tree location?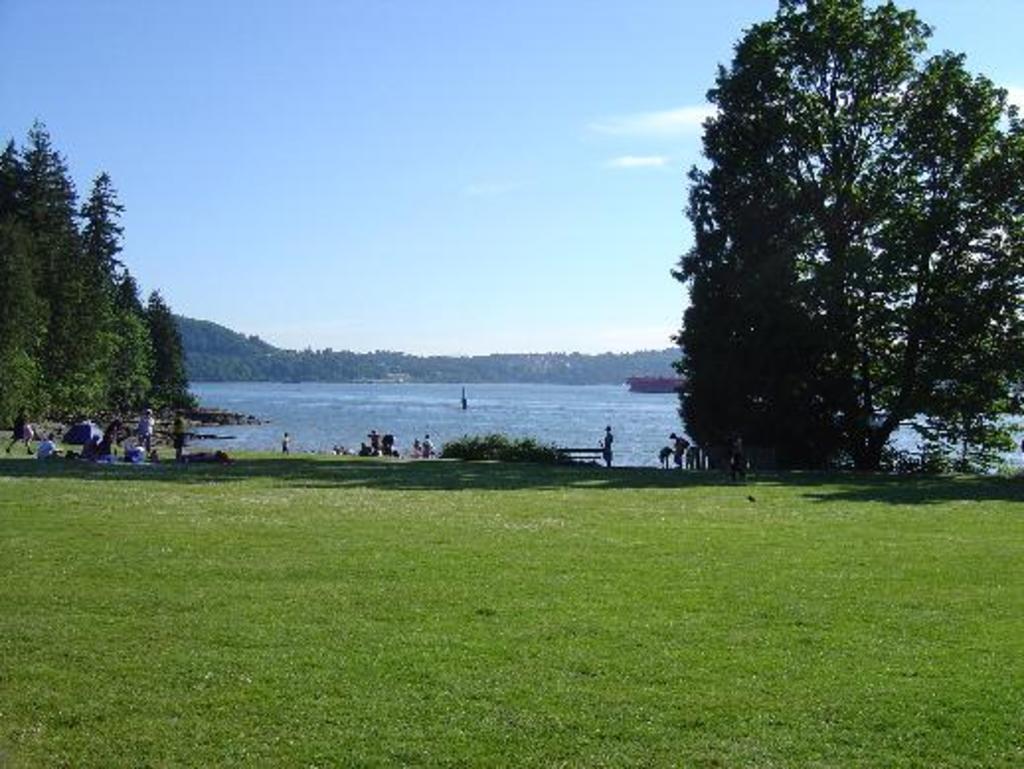
431:427:550:488
